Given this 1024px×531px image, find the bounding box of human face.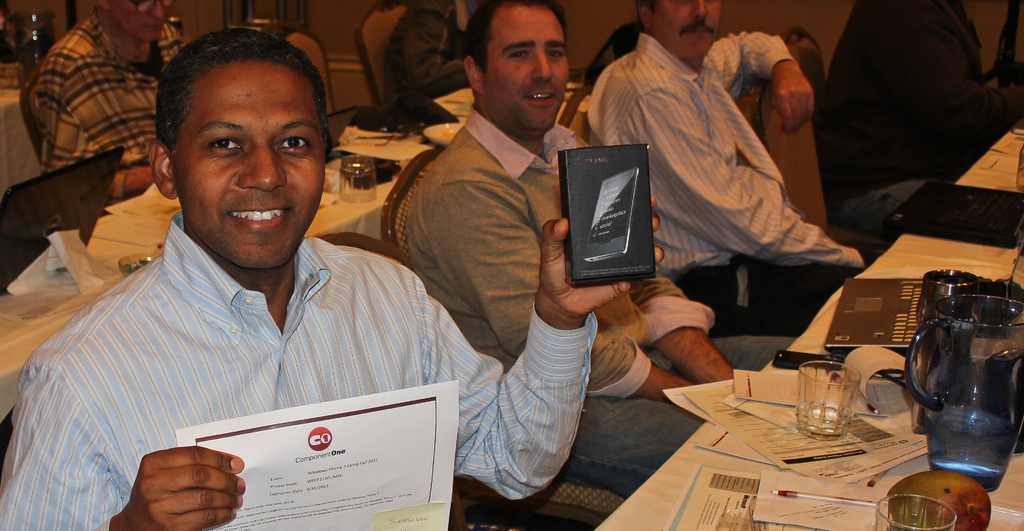
[107, 0, 173, 42].
